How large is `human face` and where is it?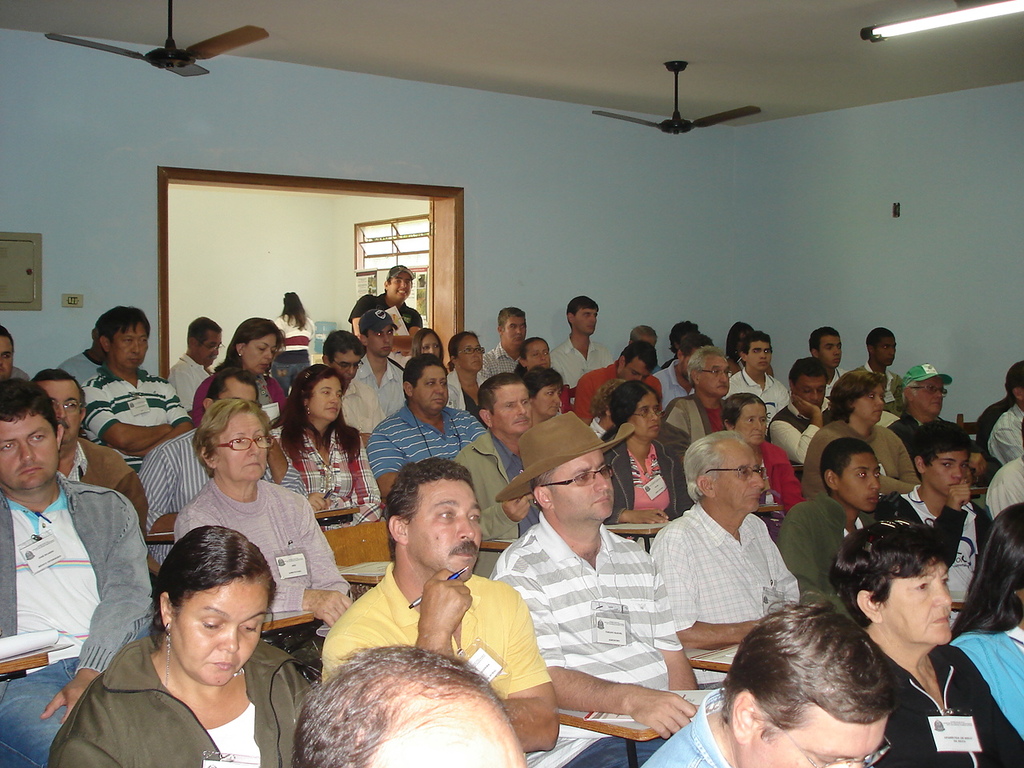
Bounding box: detection(0, 414, 62, 486).
